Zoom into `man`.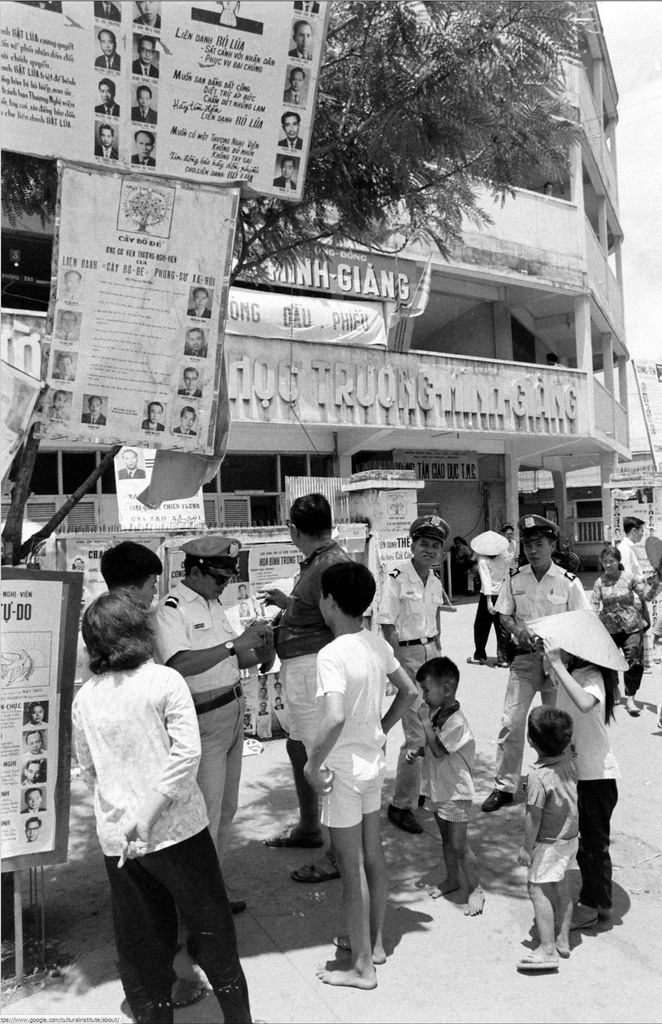
Zoom target: crop(152, 540, 271, 917).
